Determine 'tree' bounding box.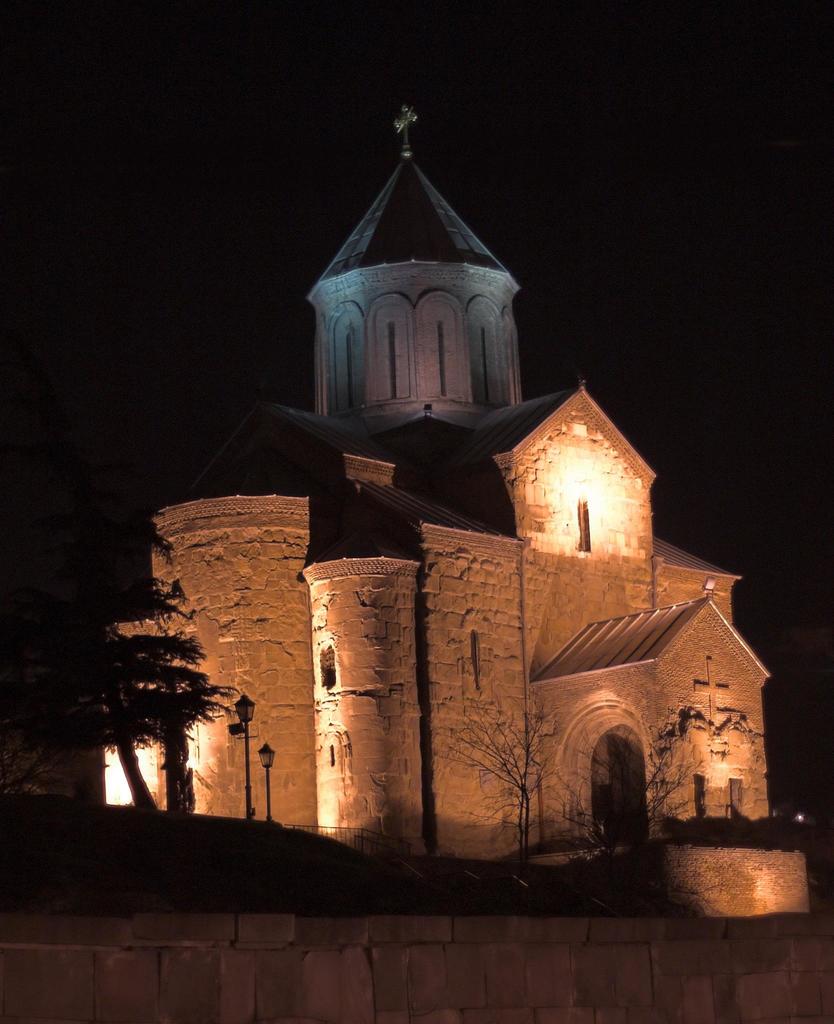
Determined: (47, 526, 255, 834).
